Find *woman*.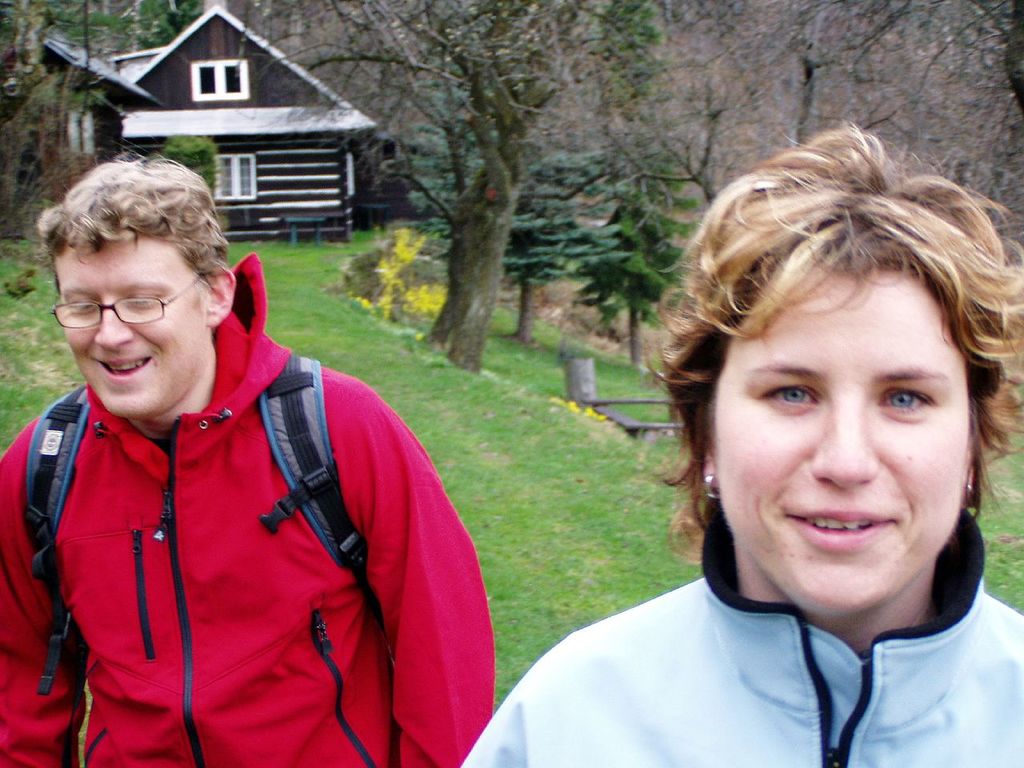
l=449, t=118, r=1023, b=767.
